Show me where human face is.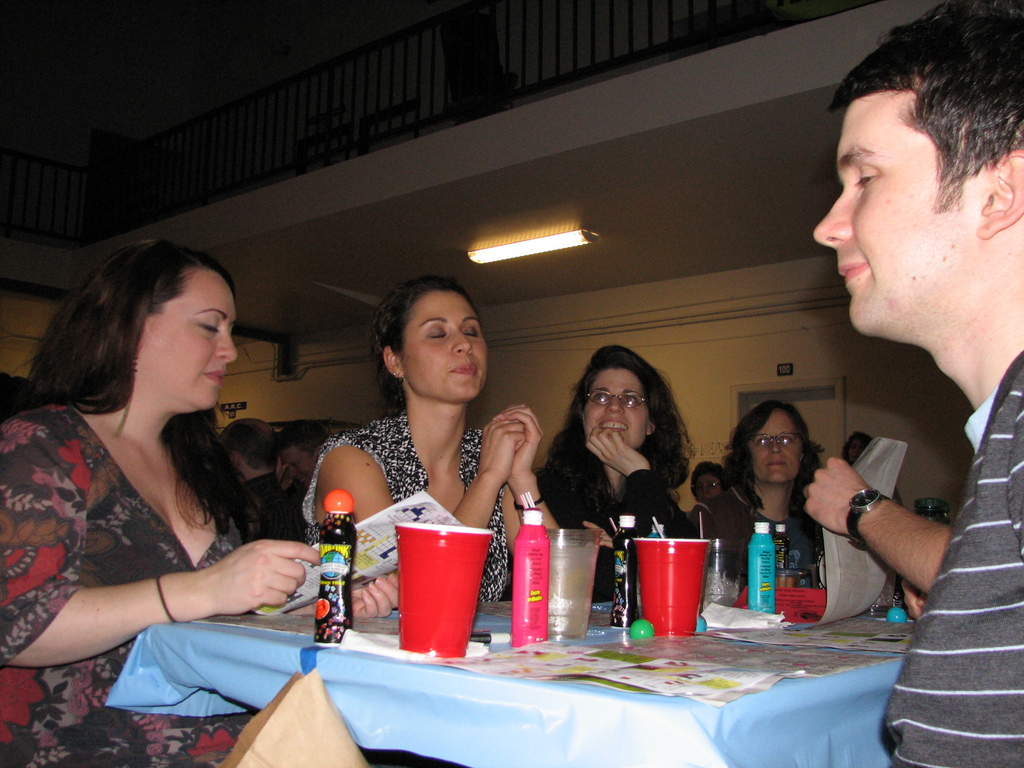
human face is at (x1=695, y1=473, x2=723, y2=502).
